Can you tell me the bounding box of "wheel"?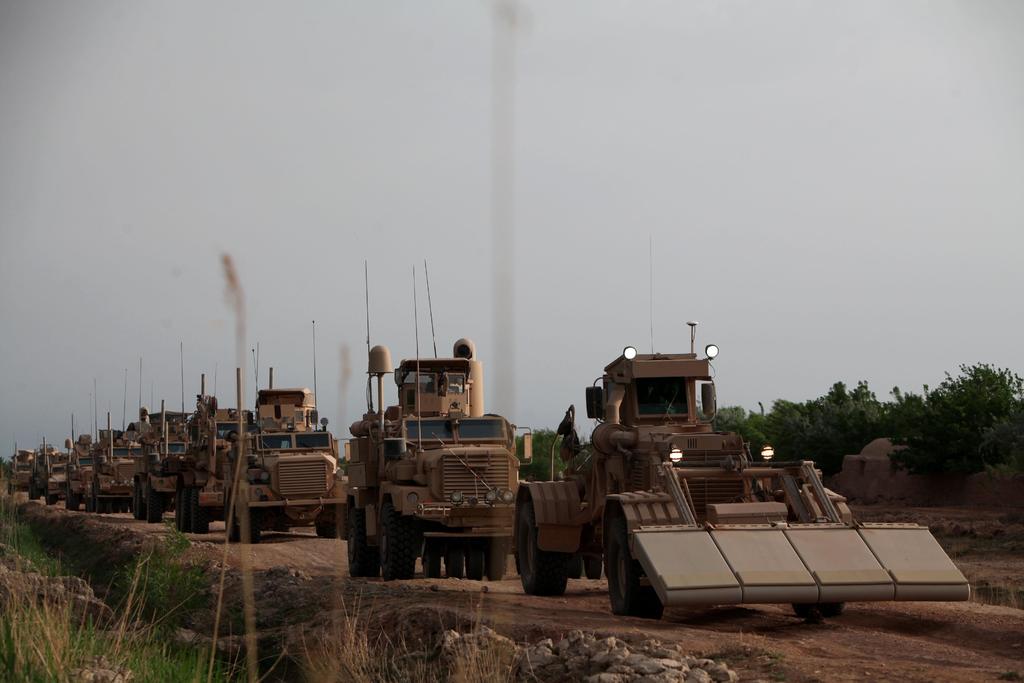
bbox=(346, 505, 378, 576).
